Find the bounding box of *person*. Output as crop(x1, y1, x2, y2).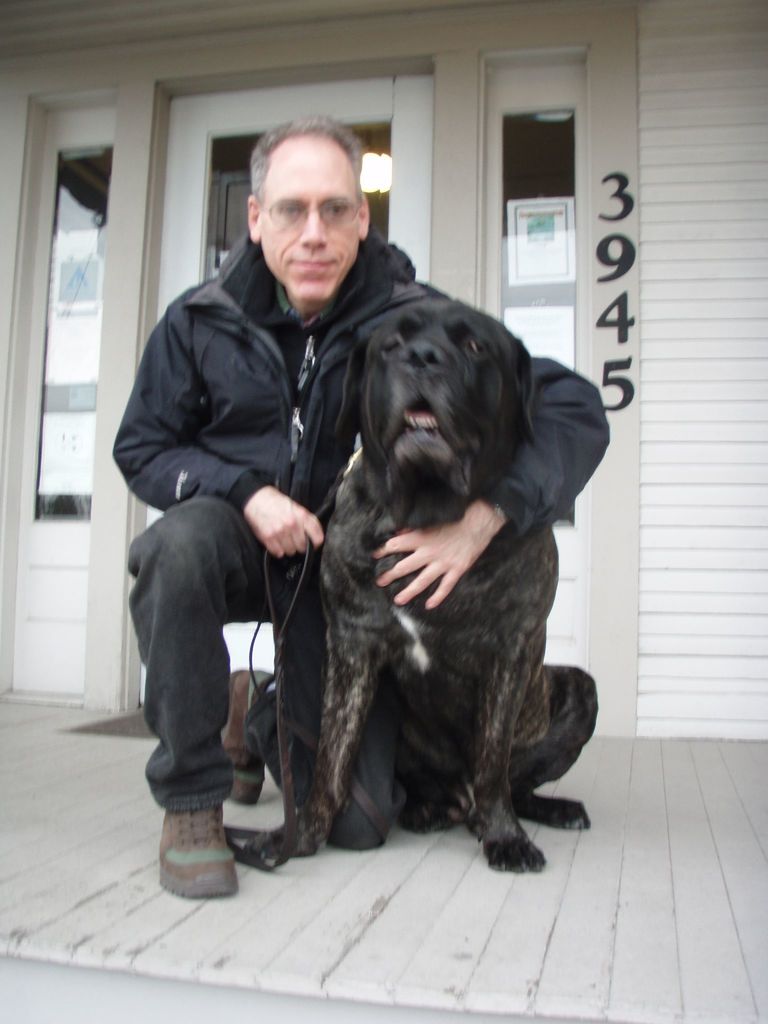
crop(111, 114, 611, 903).
